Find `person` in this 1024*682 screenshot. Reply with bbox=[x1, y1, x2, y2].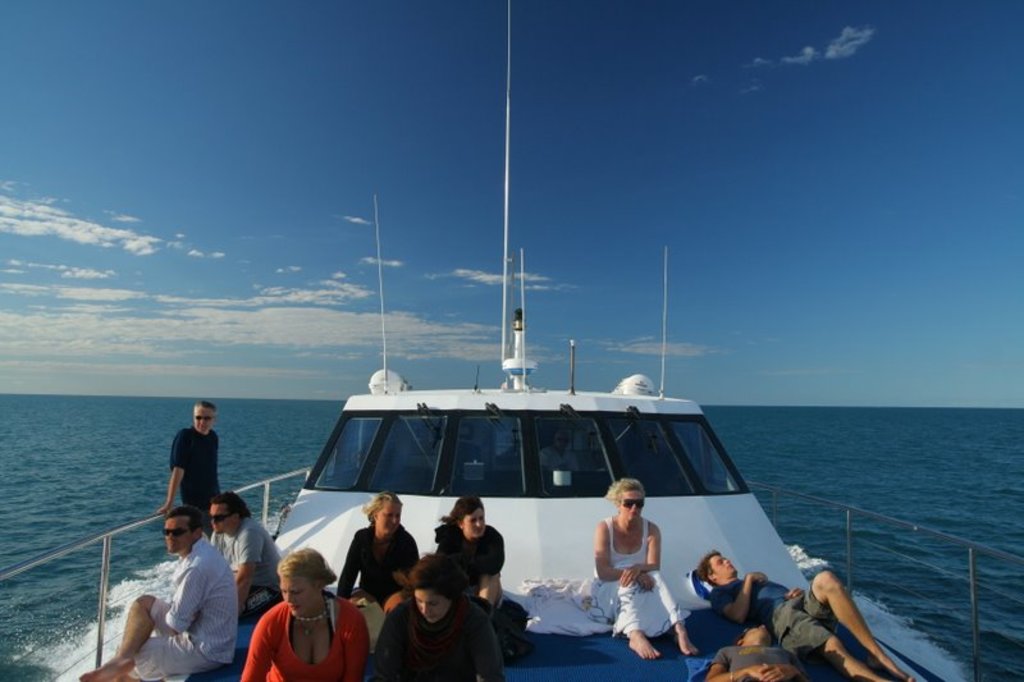
bbox=[417, 504, 506, 676].
